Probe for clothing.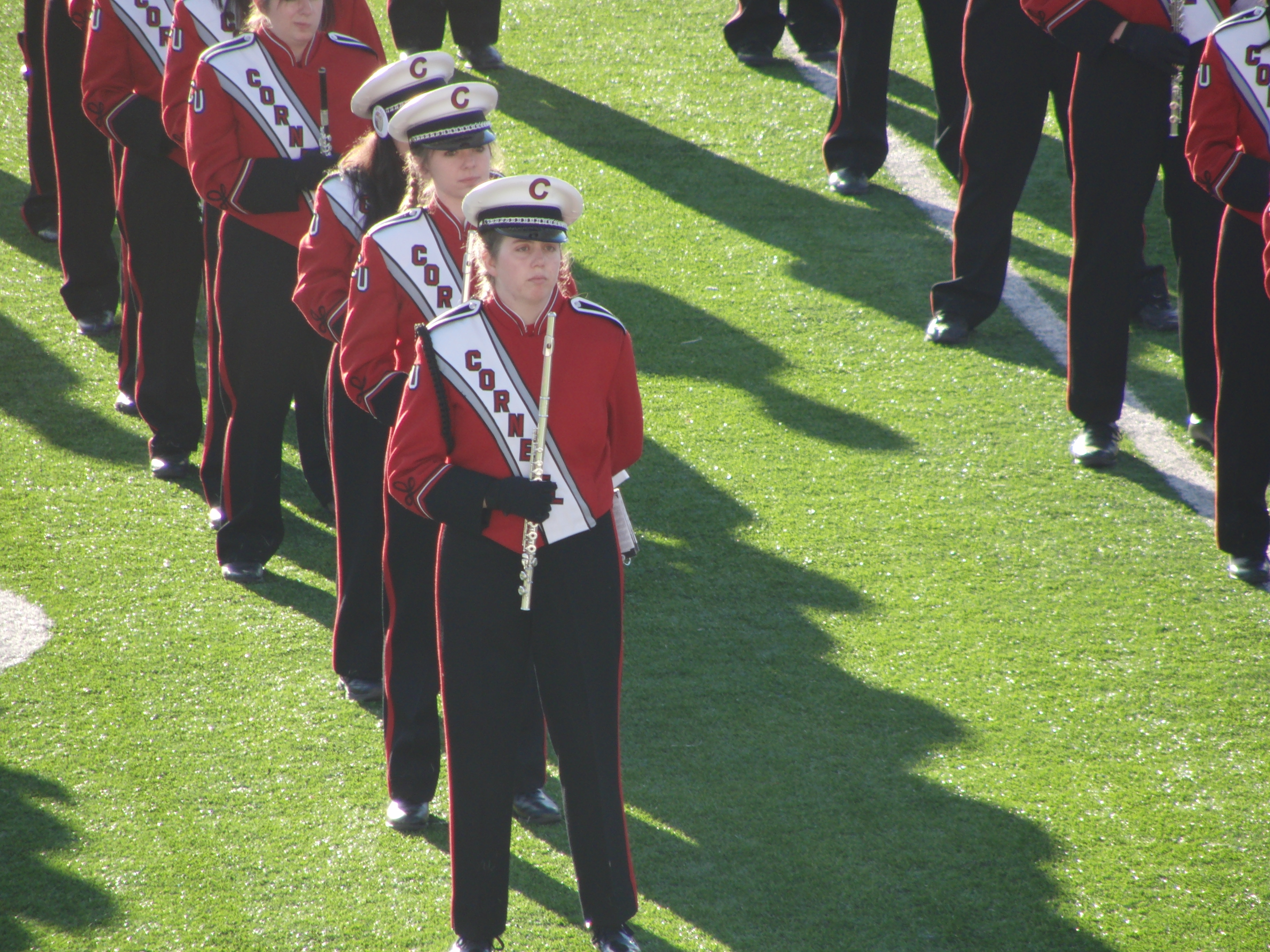
Probe result: <region>323, 0, 406, 113</region>.
